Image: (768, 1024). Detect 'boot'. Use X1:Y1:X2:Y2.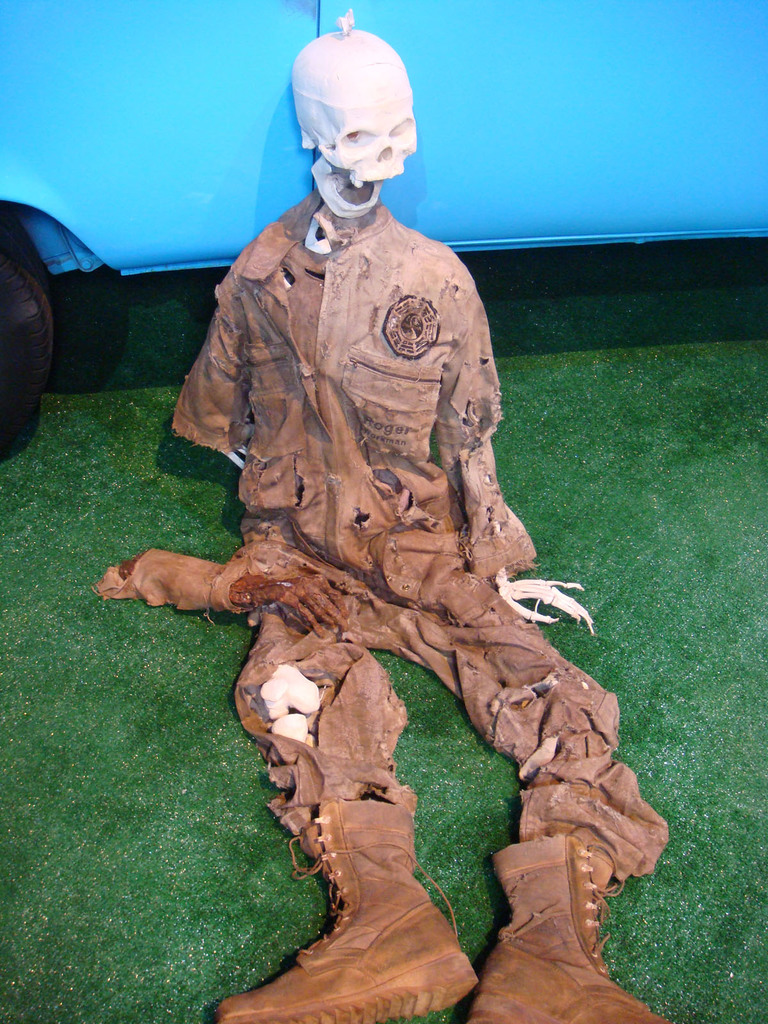
457:833:688:1023.
